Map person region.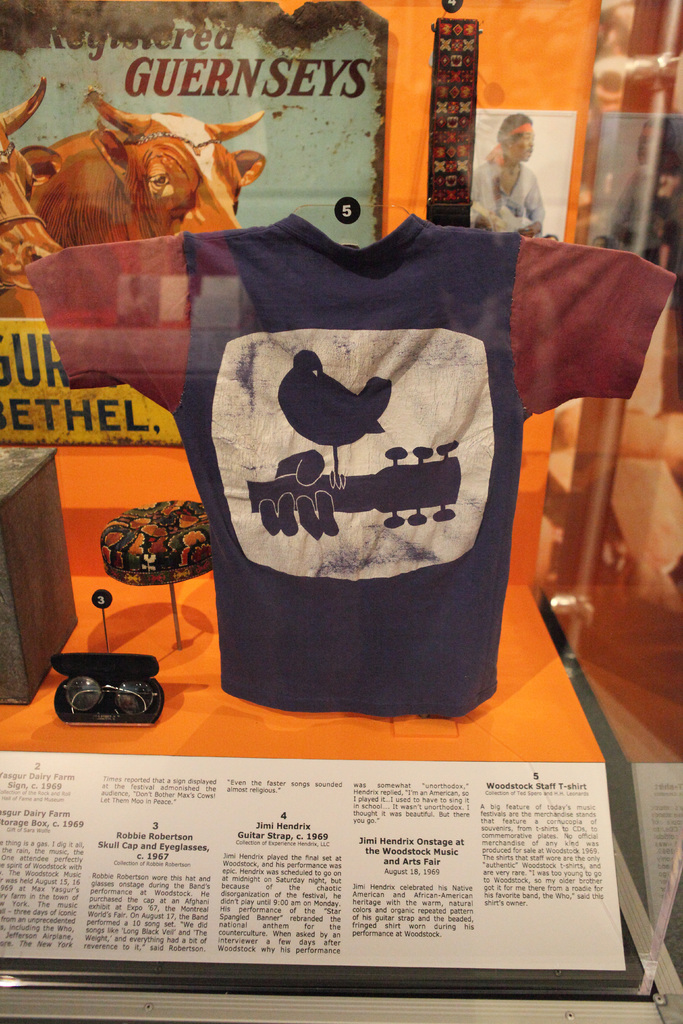
Mapped to select_region(593, 120, 682, 268).
